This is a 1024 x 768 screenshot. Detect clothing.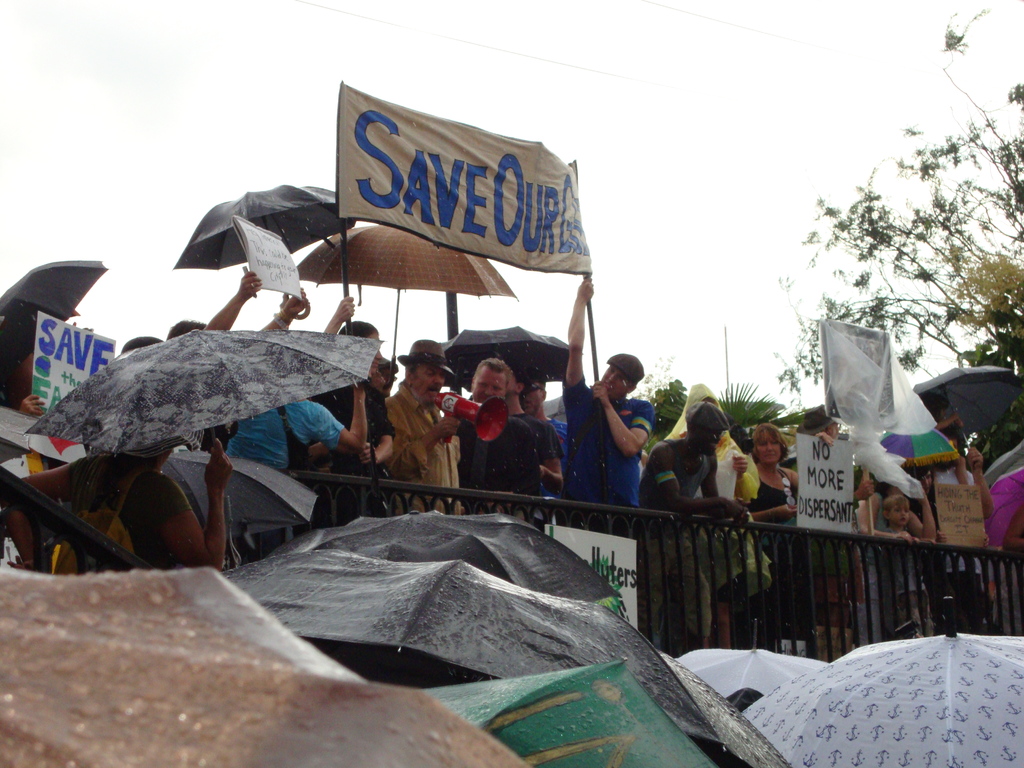
<region>557, 375, 655, 515</region>.
